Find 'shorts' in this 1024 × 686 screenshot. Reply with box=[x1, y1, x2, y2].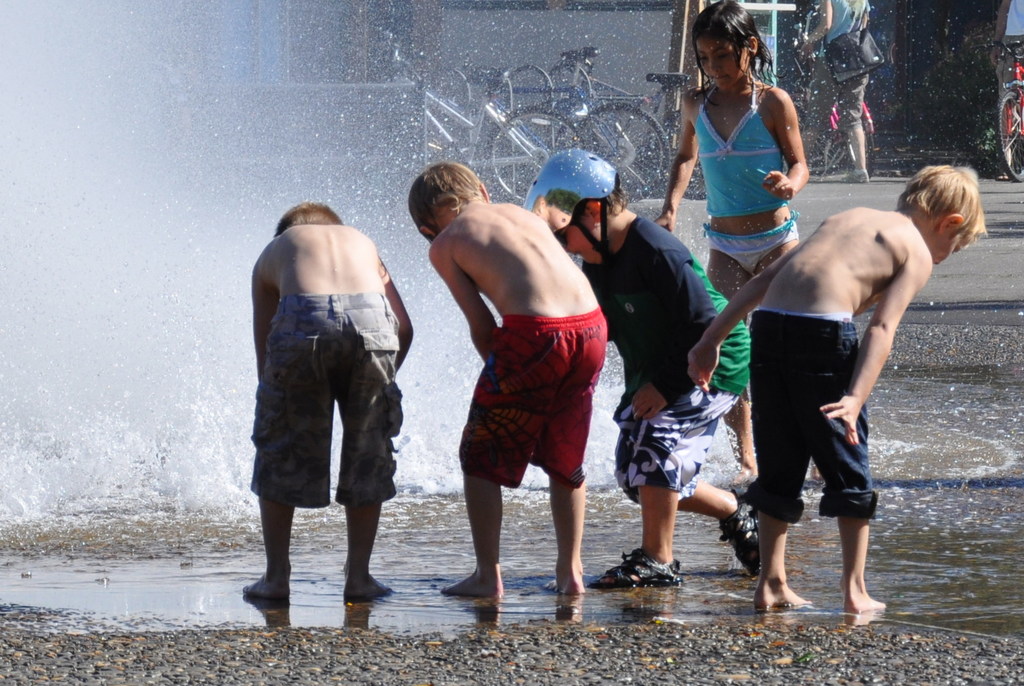
box=[458, 304, 602, 489].
